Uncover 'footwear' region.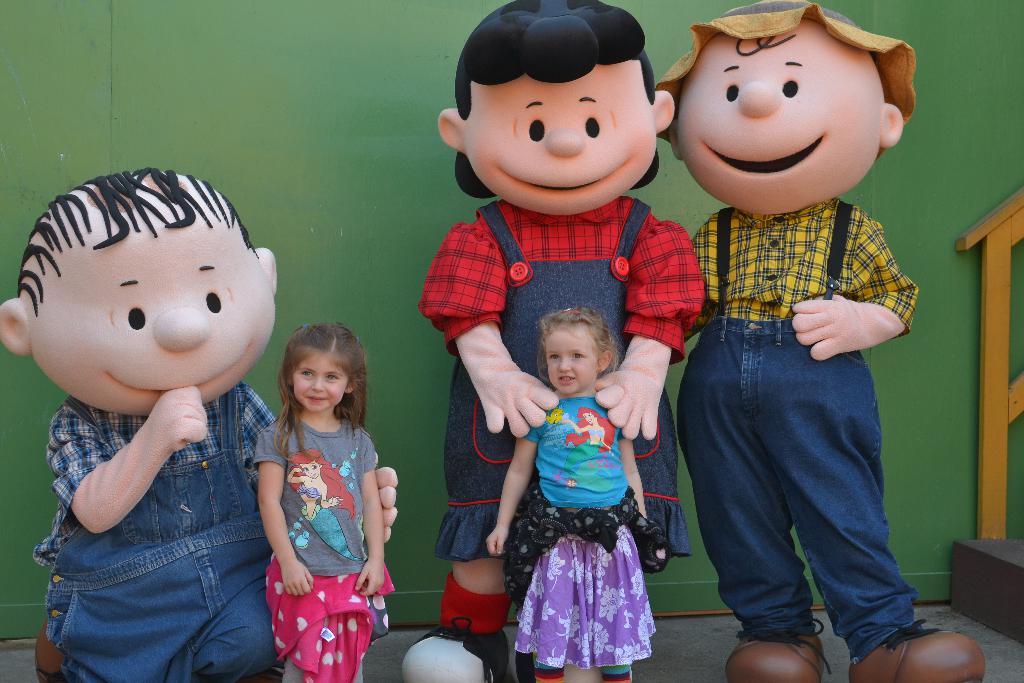
Uncovered: (x1=850, y1=618, x2=984, y2=681).
